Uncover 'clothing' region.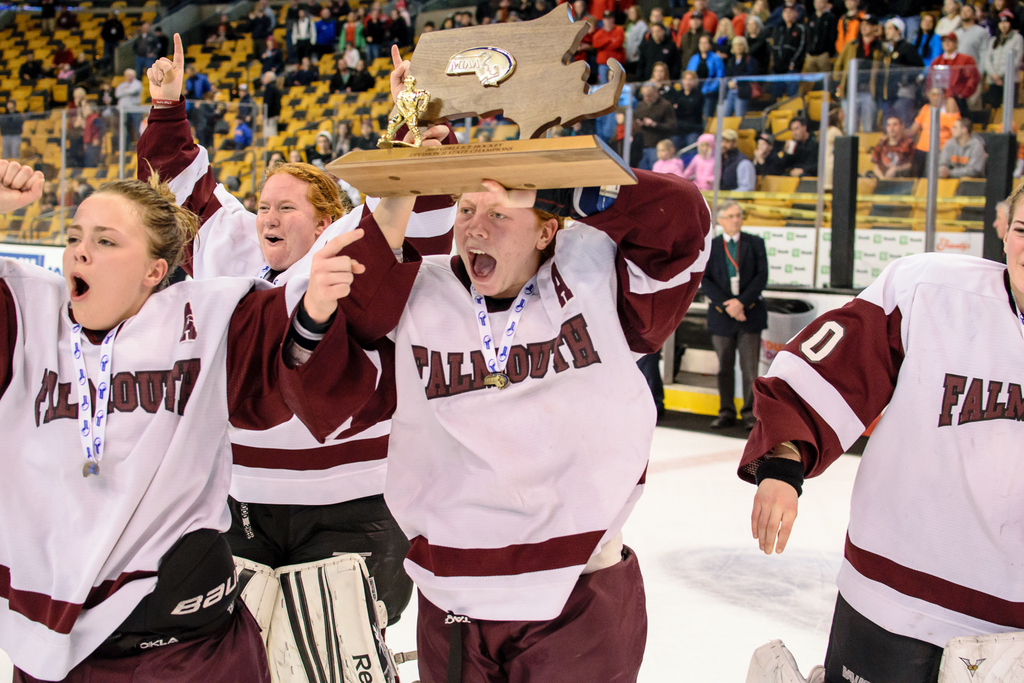
Uncovered: region(781, 134, 824, 184).
